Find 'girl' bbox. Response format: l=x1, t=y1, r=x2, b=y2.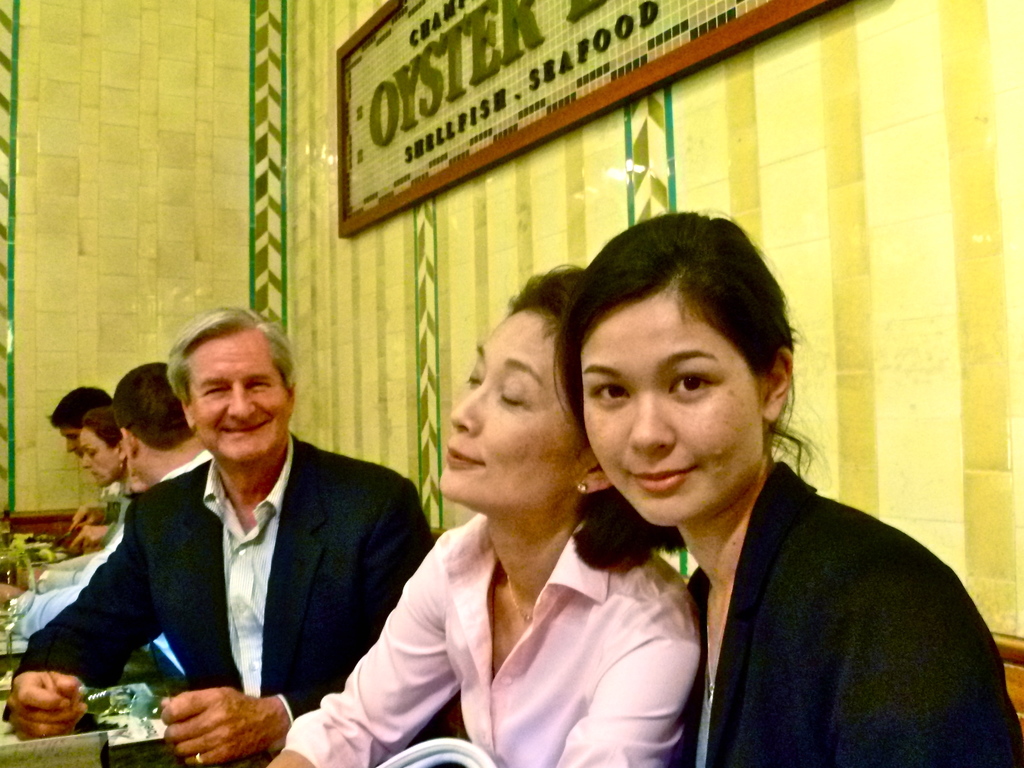
l=275, t=275, r=840, b=756.
